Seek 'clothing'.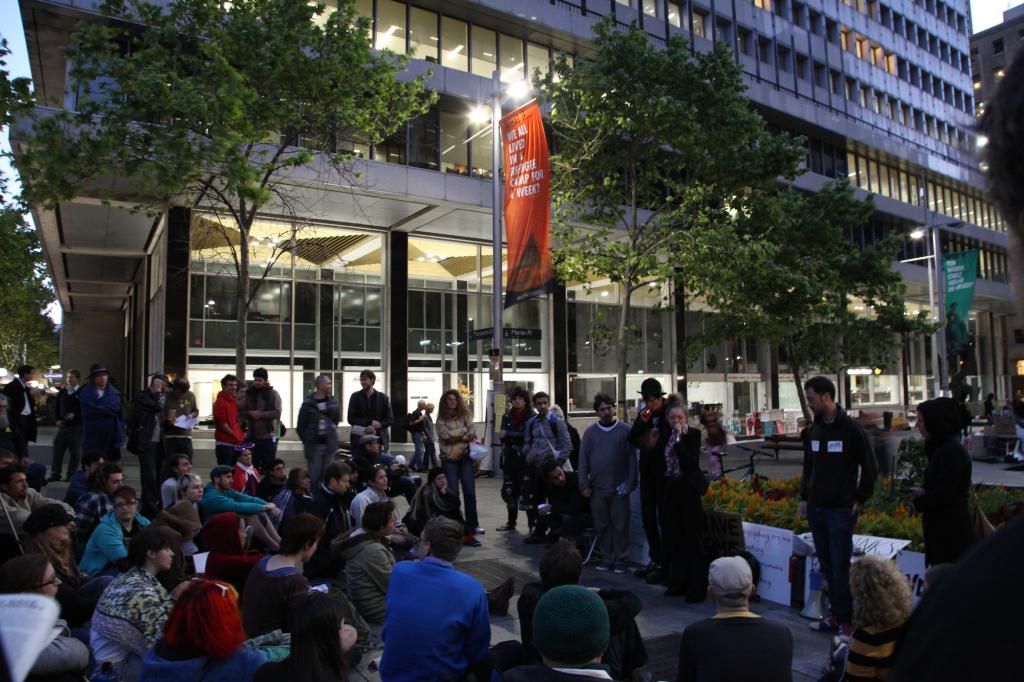
bbox(196, 479, 286, 534).
